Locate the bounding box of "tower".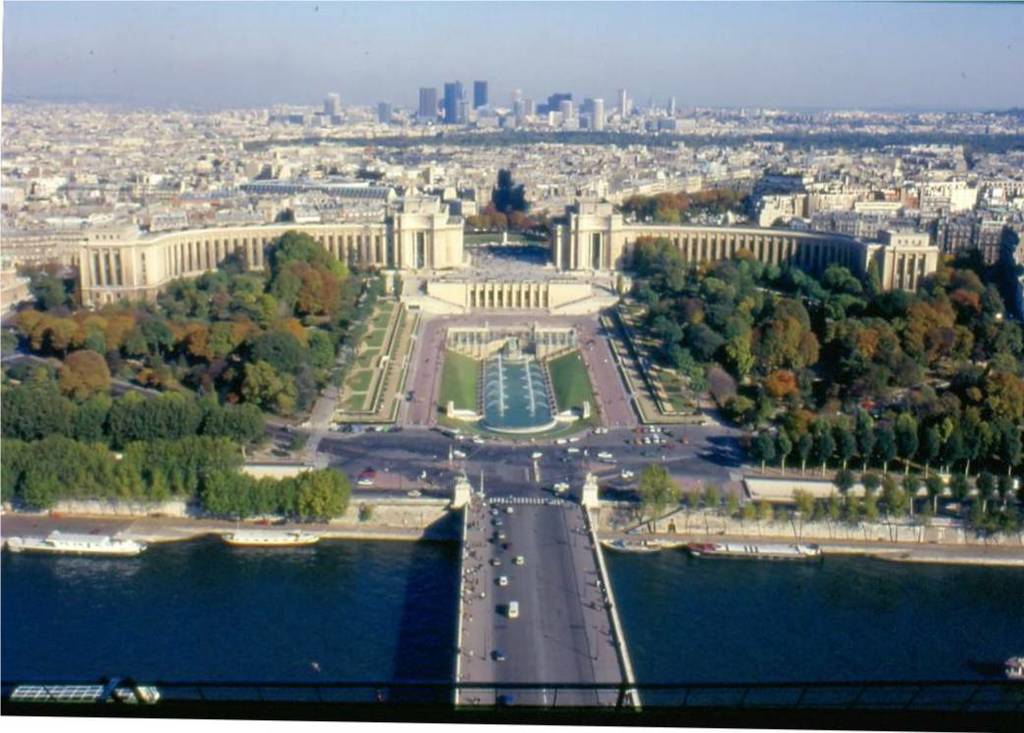
Bounding box: locate(420, 88, 435, 119).
